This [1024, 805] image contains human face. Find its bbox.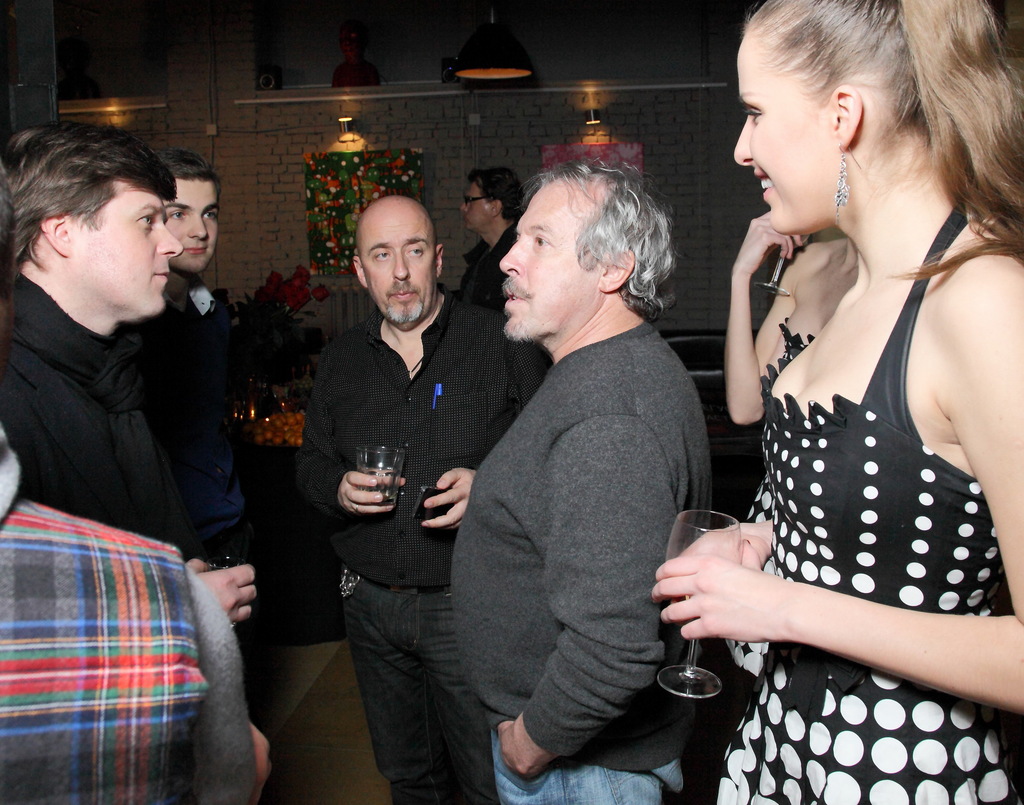
[x1=360, y1=204, x2=435, y2=325].
